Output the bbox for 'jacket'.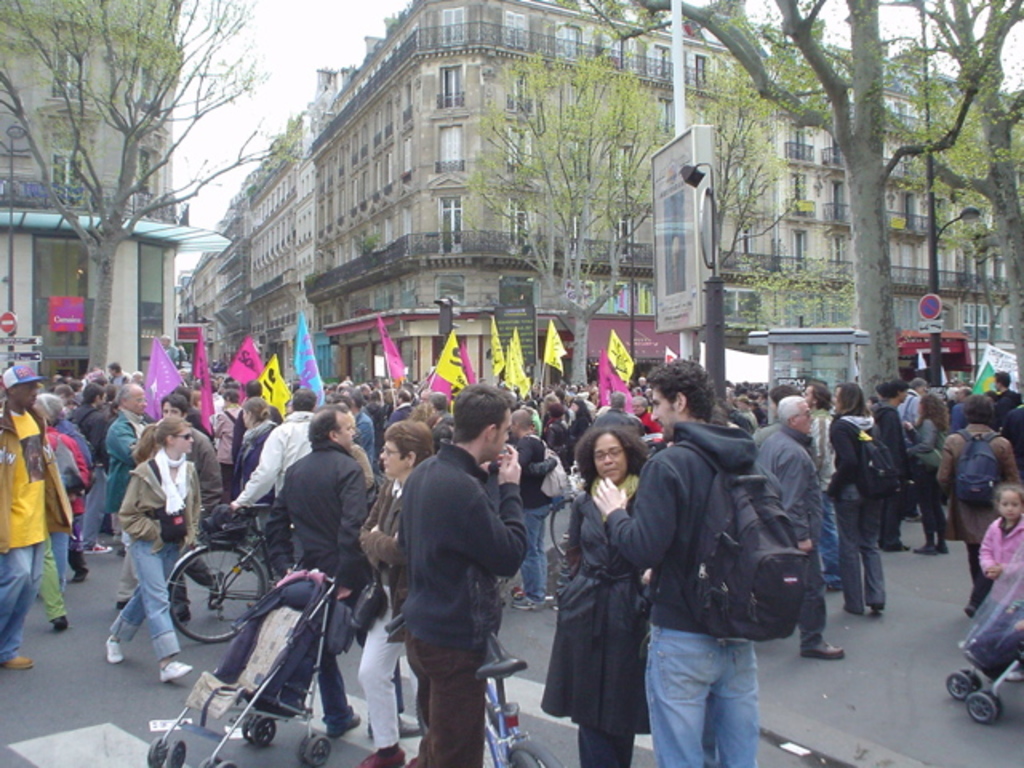
(x1=104, y1=410, x2=133, y2=512).
